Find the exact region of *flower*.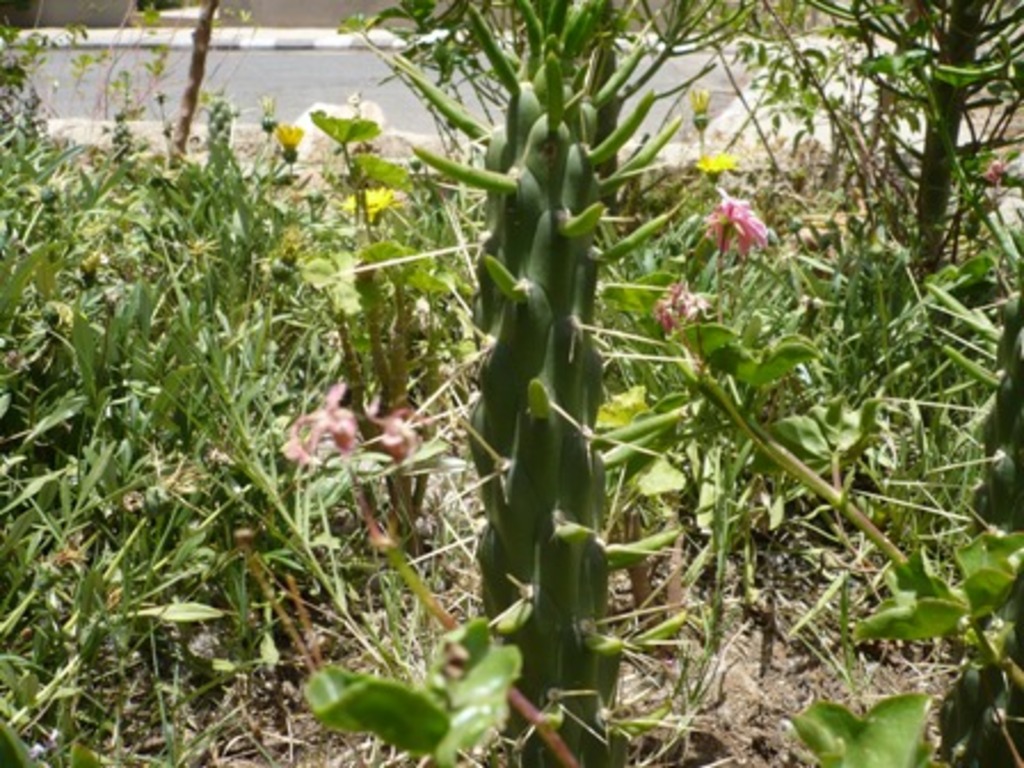
Exact region: bbox=[272, 121, 306, 160].
